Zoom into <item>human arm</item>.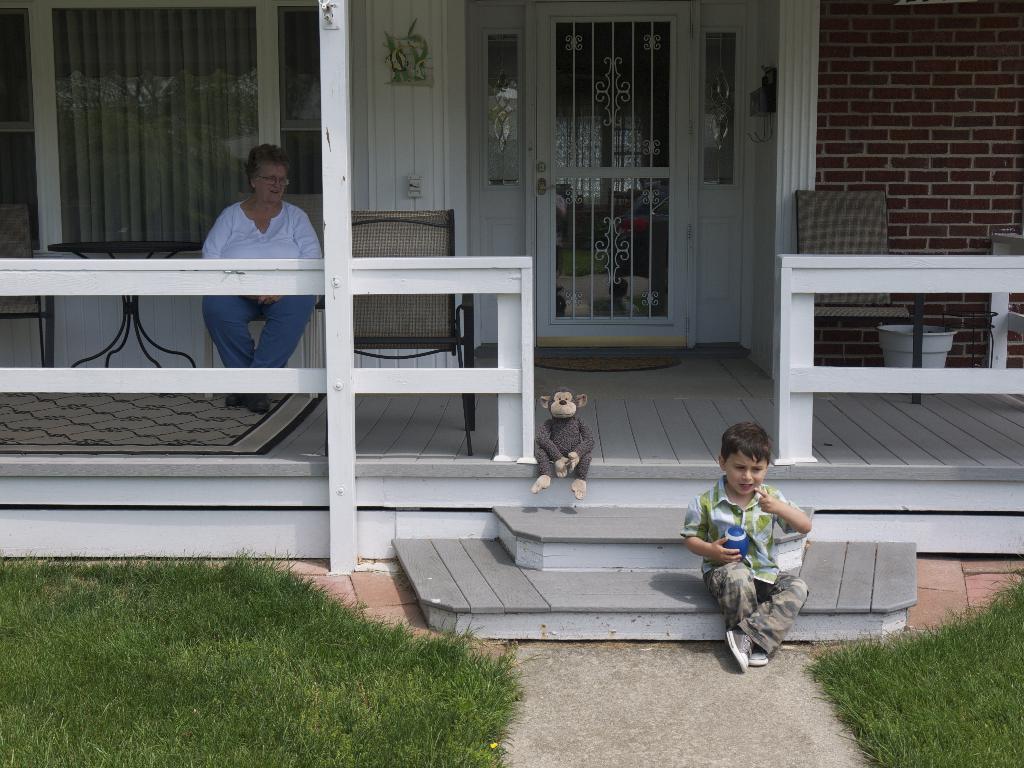
Zoom target: 755,487,811,531.
